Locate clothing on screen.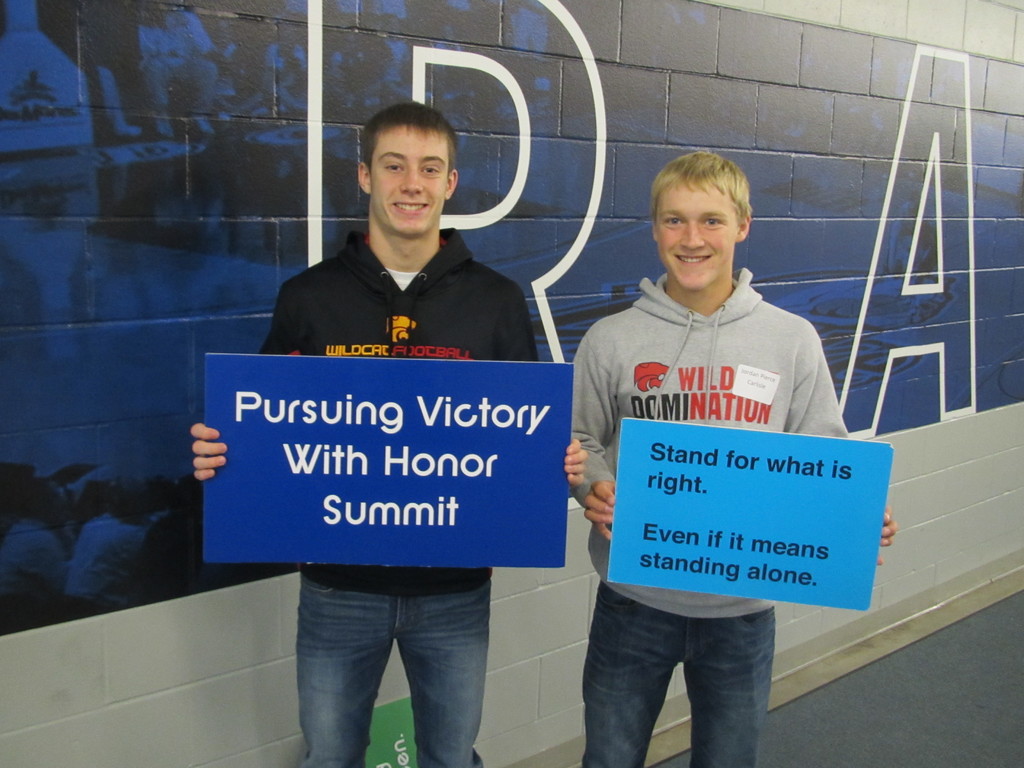
On screen at select_region(587, 576, 781, 767).
